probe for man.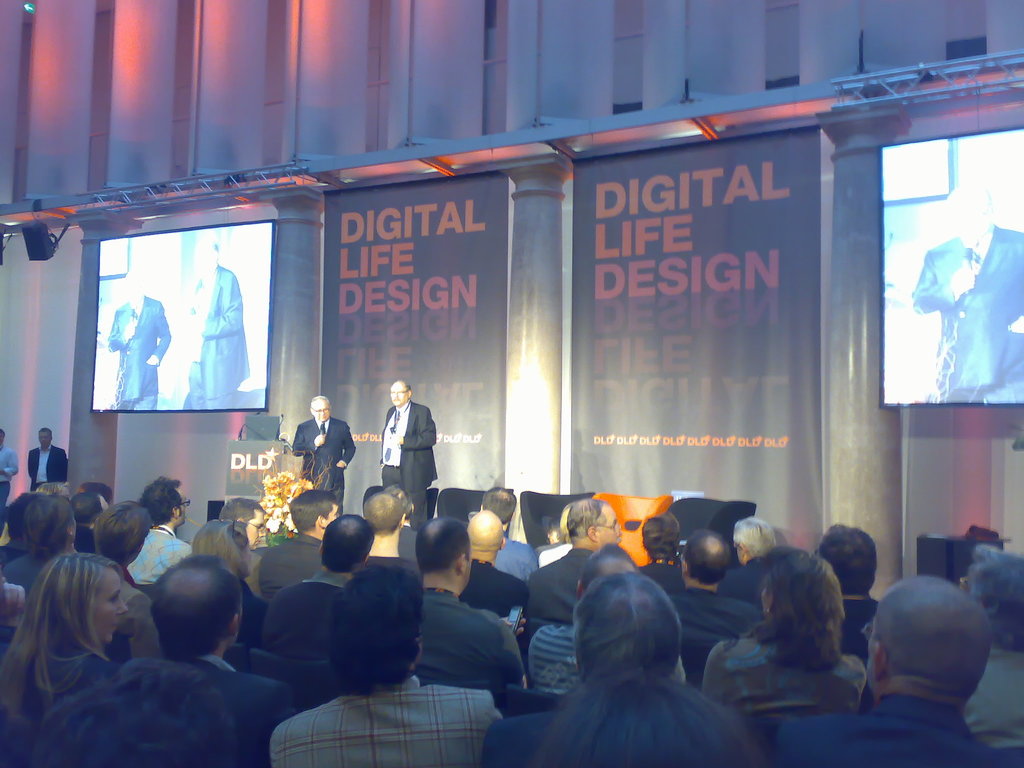
Probe result: BBox(28, 424, 70, 490).
